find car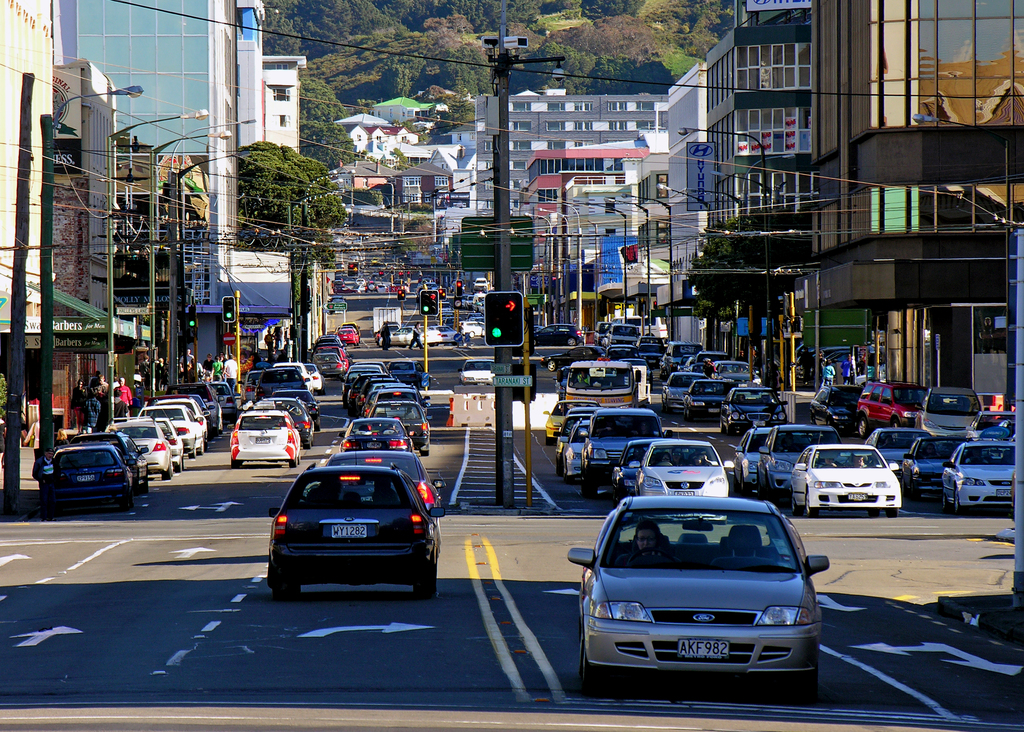
box(870, 422, 925, 468)
